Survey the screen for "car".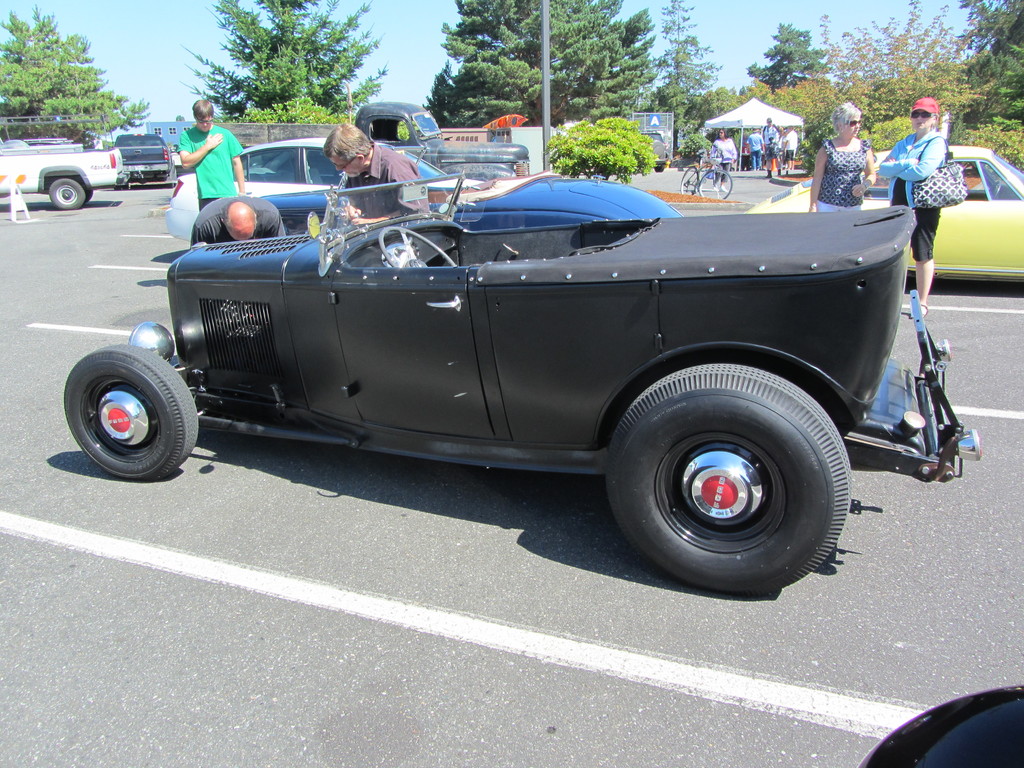
Survey found: detection(331, 93, 549, 184).
